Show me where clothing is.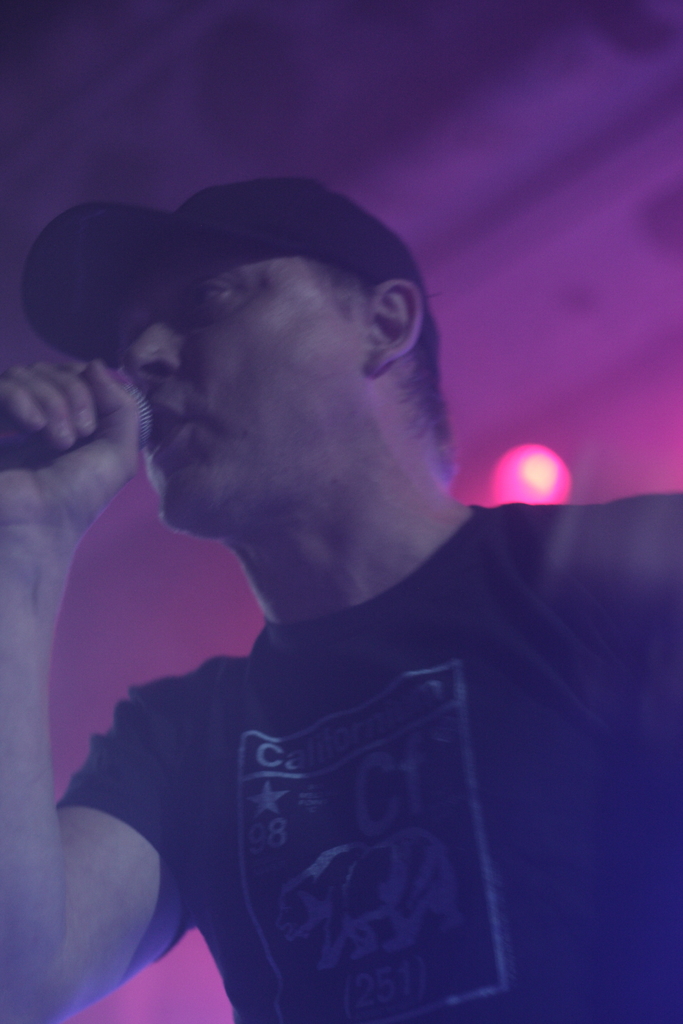
clothing is at {"x1": 43, "y1": 356, "x2": 611, "y2": 1007}.
